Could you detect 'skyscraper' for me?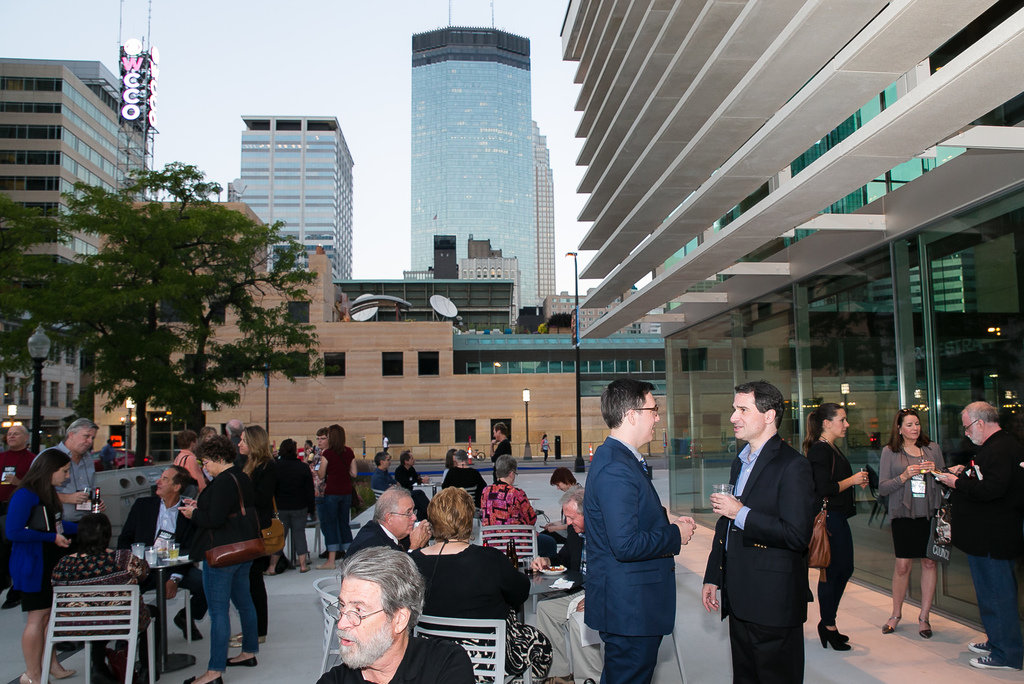
Detection result: box=[0, 51, 158, 462].
